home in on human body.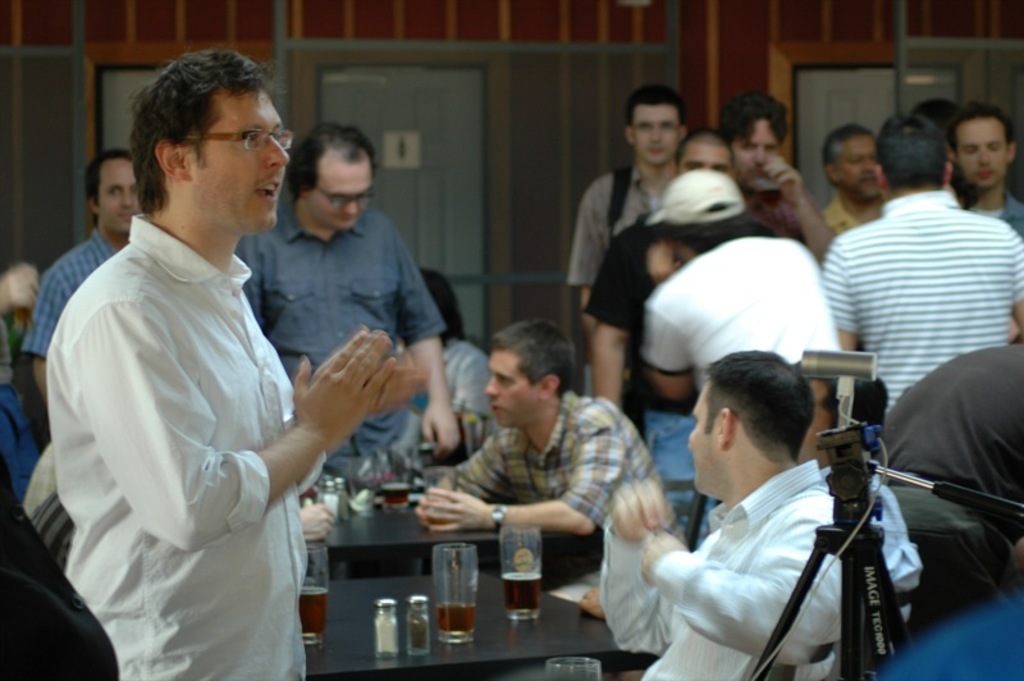
Homed in at locate(879, 340, 1023, 627).
